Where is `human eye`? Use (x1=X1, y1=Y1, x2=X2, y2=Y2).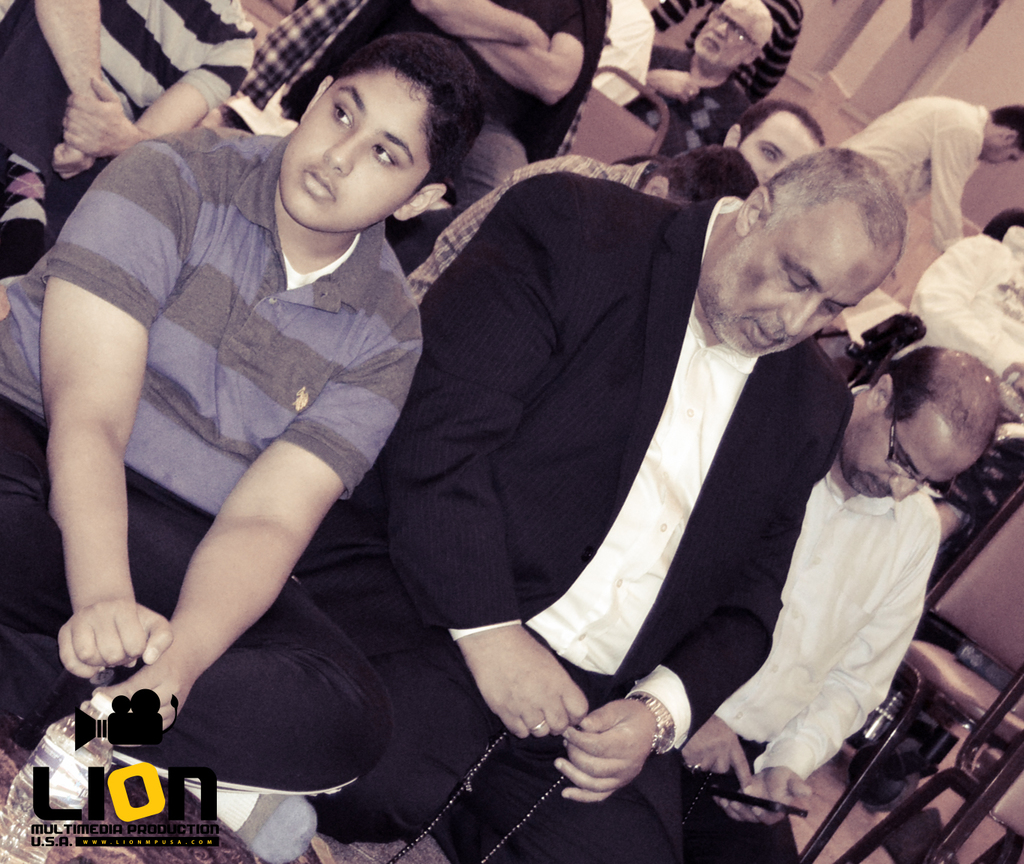
(x1=789, y1=260, x2=808, y2=293).
